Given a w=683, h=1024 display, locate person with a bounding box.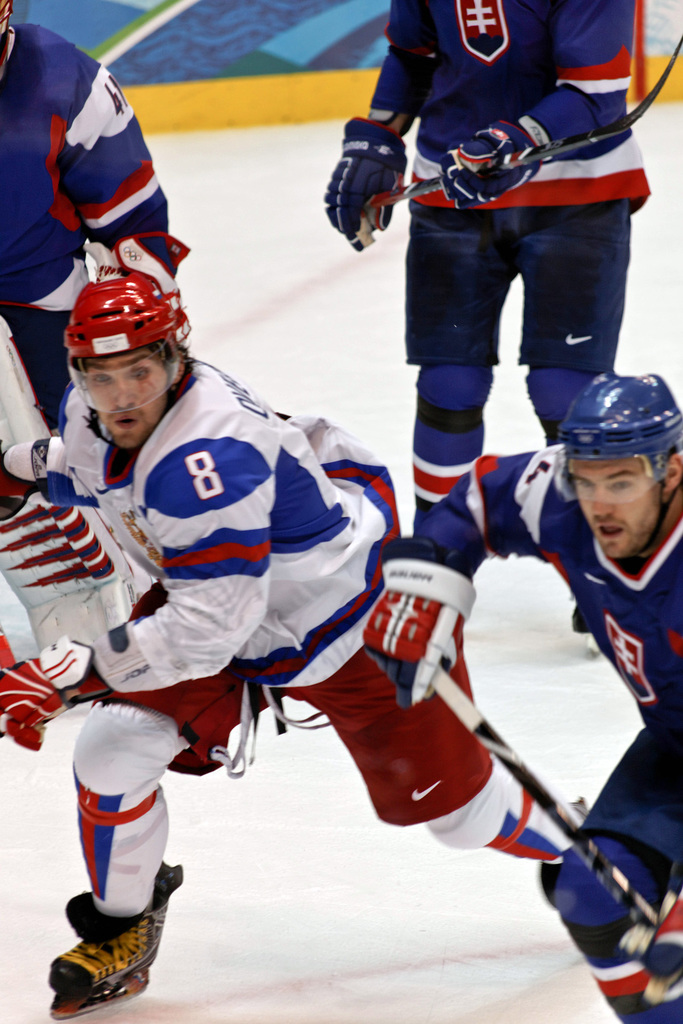
Located: Rect(0, 0, 190, 452).
